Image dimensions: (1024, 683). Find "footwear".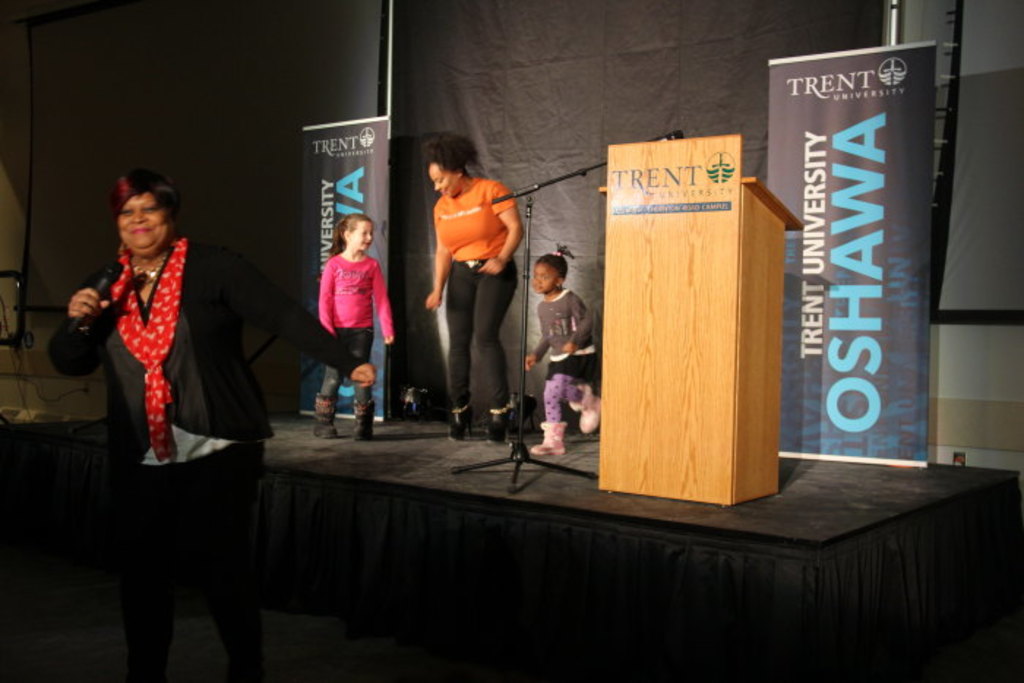
bbox(312, 398, 338, 440).
